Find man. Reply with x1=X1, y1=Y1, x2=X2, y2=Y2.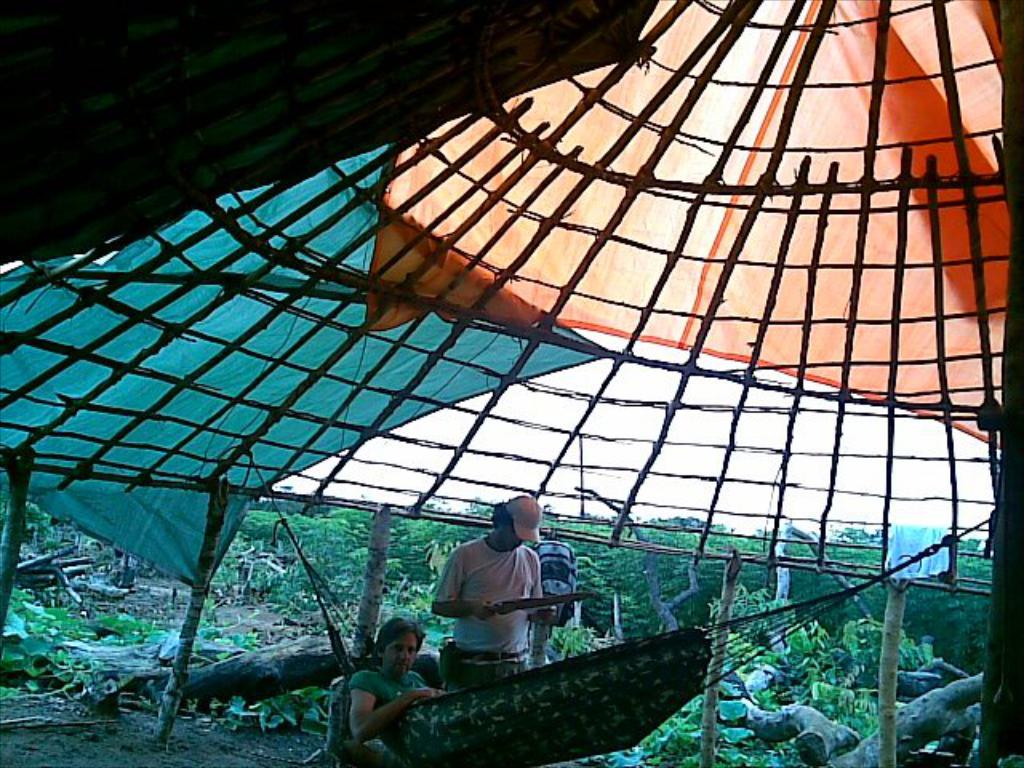
x1=347, y1=621, x2=445, y2=728.
